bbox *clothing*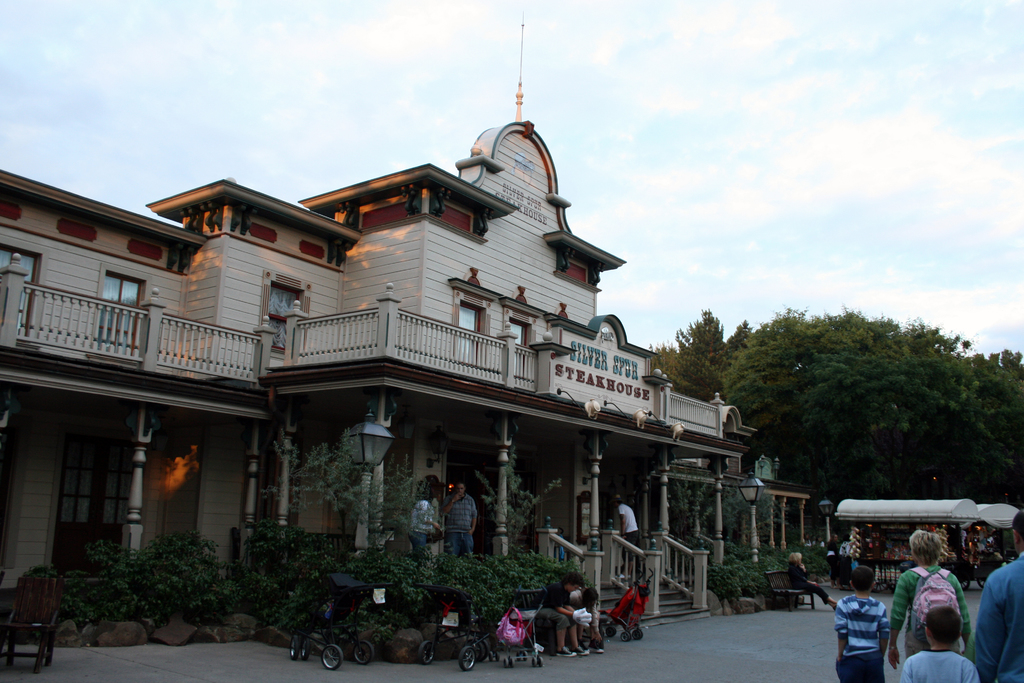
region(838, 541, 851, 586)
